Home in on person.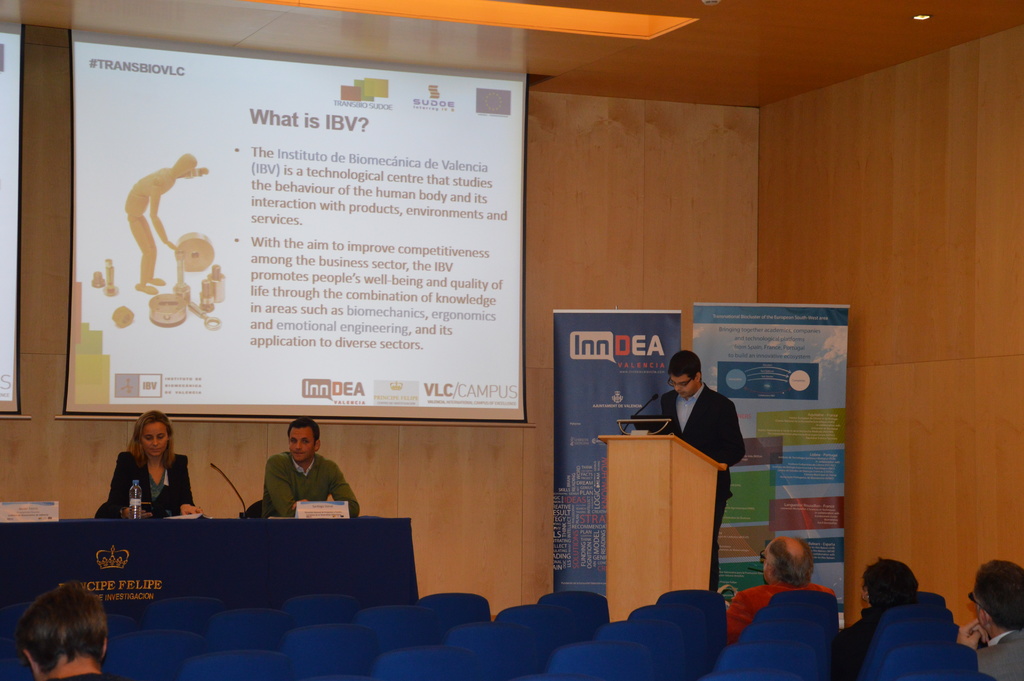
Homed in at box(657, 342, 751, 598).
